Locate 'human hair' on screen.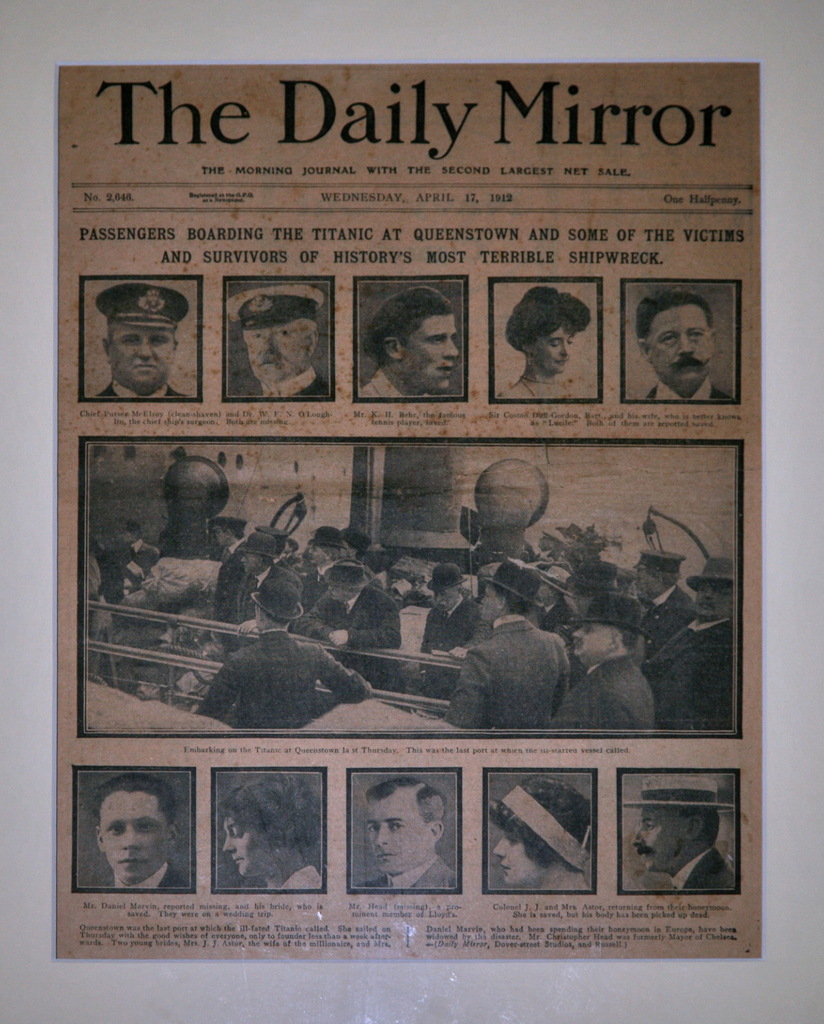
On screen at 361, 785, 461, 827.
